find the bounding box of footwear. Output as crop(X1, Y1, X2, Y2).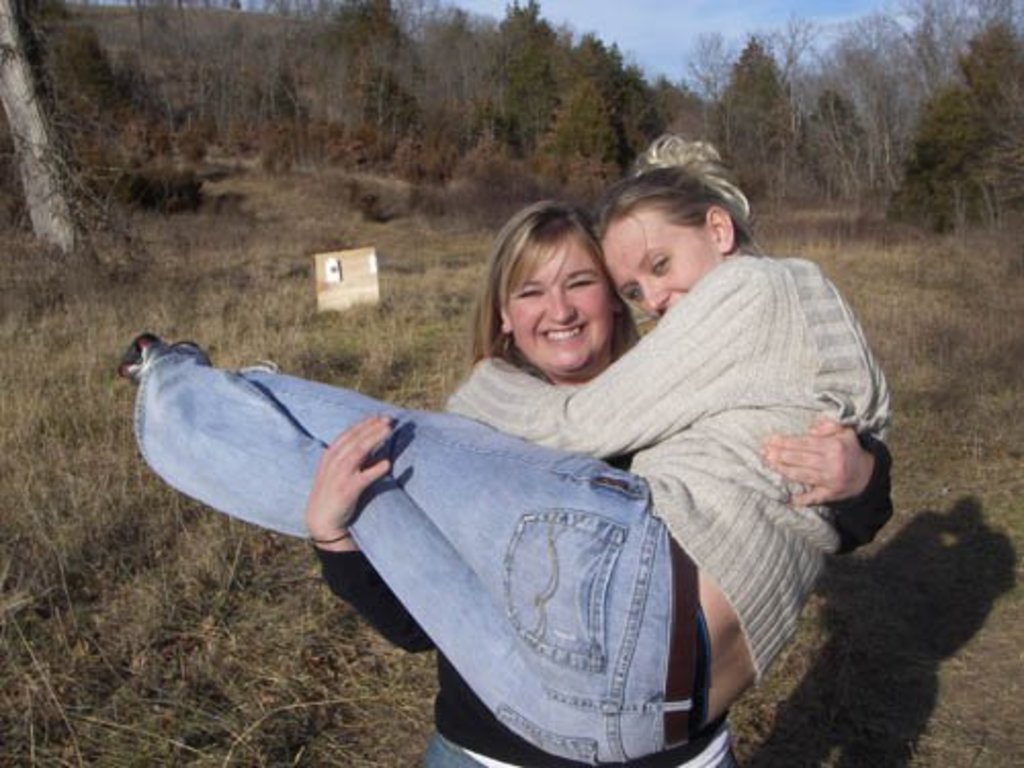
crop(117, 330, 160, 385).
